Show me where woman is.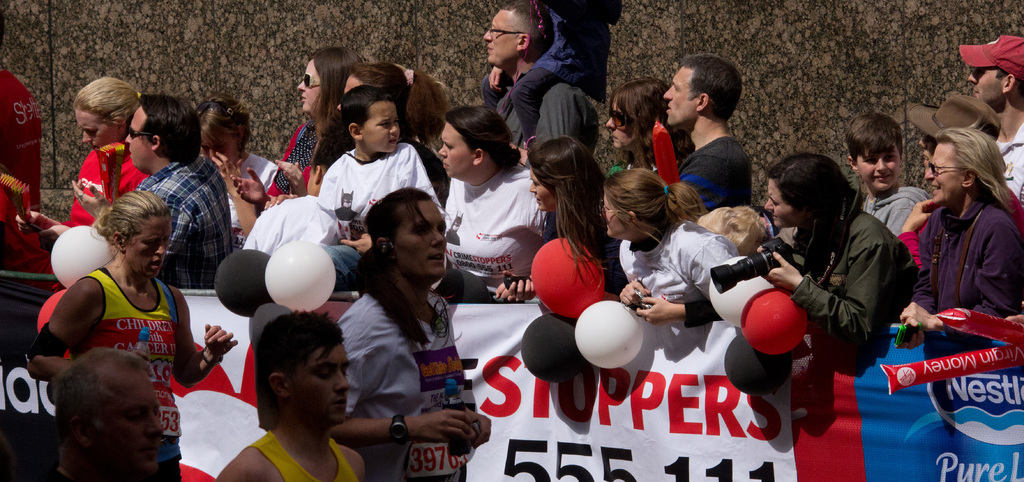
woman is at x1=335, y1=58, x2=455, y2=197.
